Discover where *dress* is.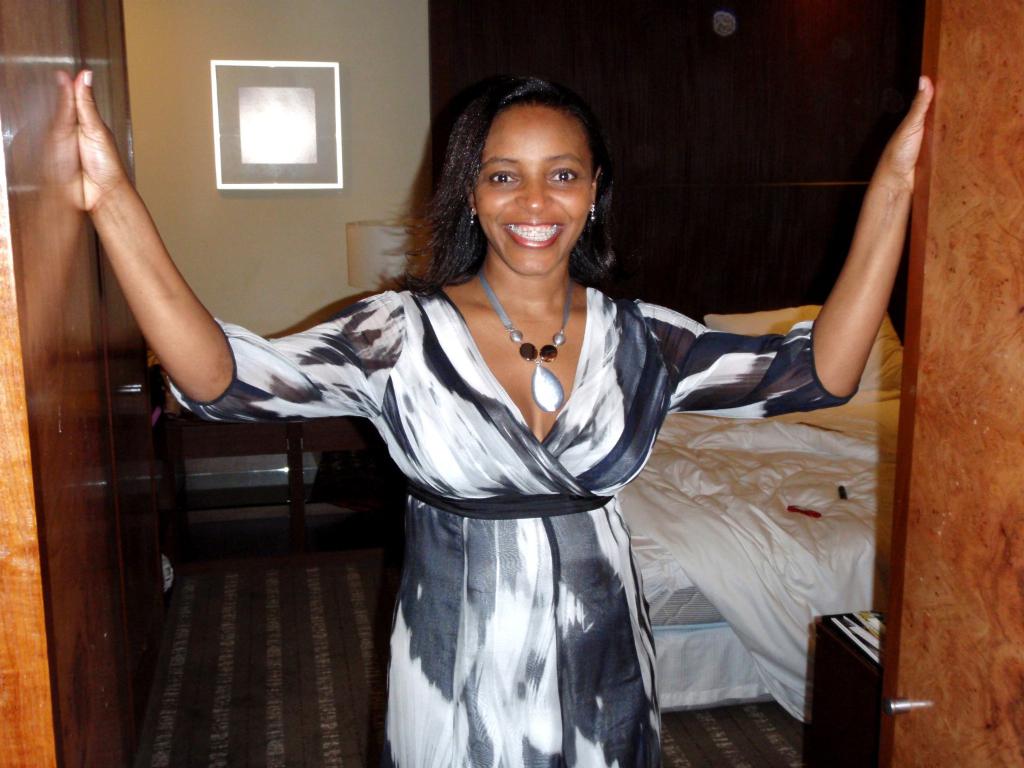
Discovered at 251,202,701,713.
